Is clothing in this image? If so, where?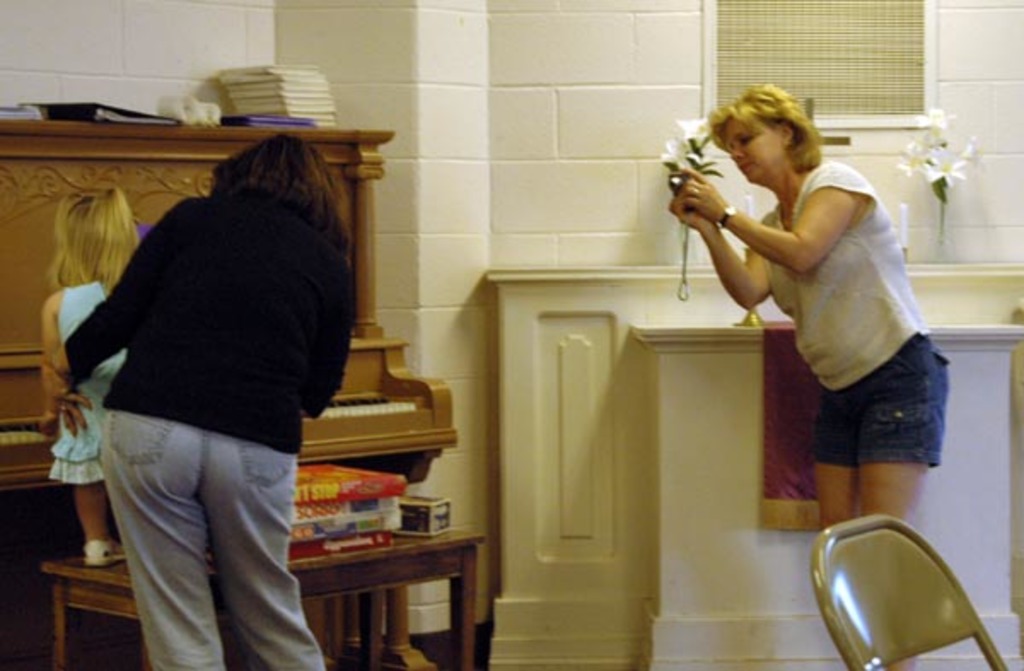
Yes, at [x1=70, y1=201, x2=358, y2=669].
